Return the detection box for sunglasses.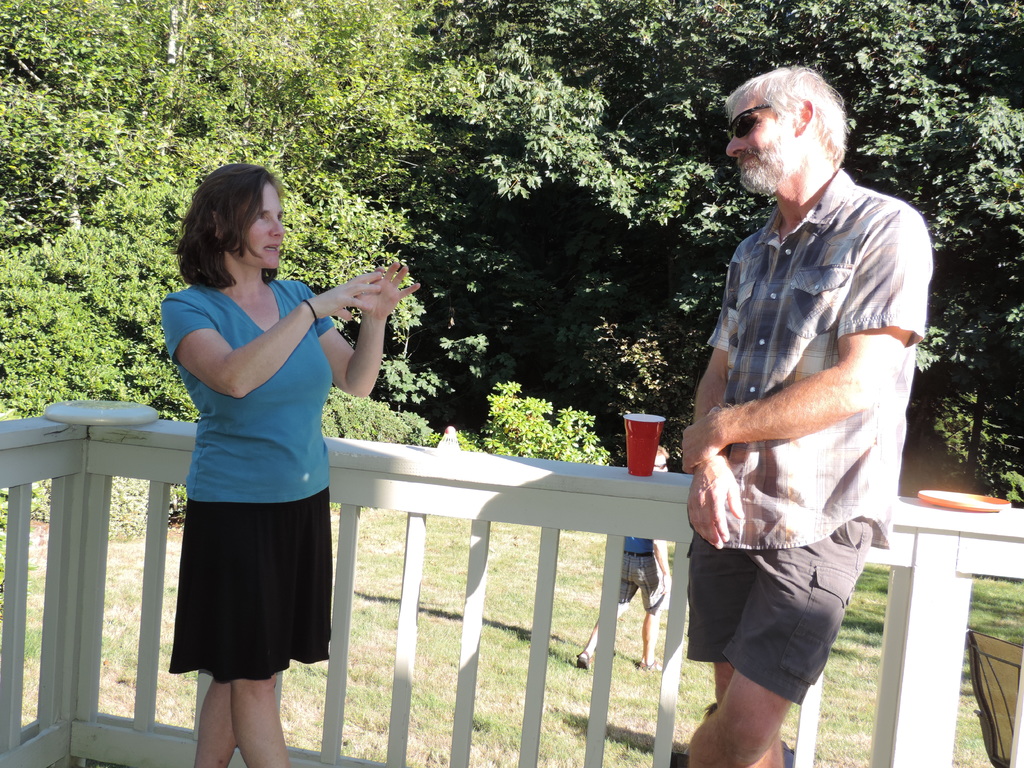
crop(723, 105, 771, 137).
